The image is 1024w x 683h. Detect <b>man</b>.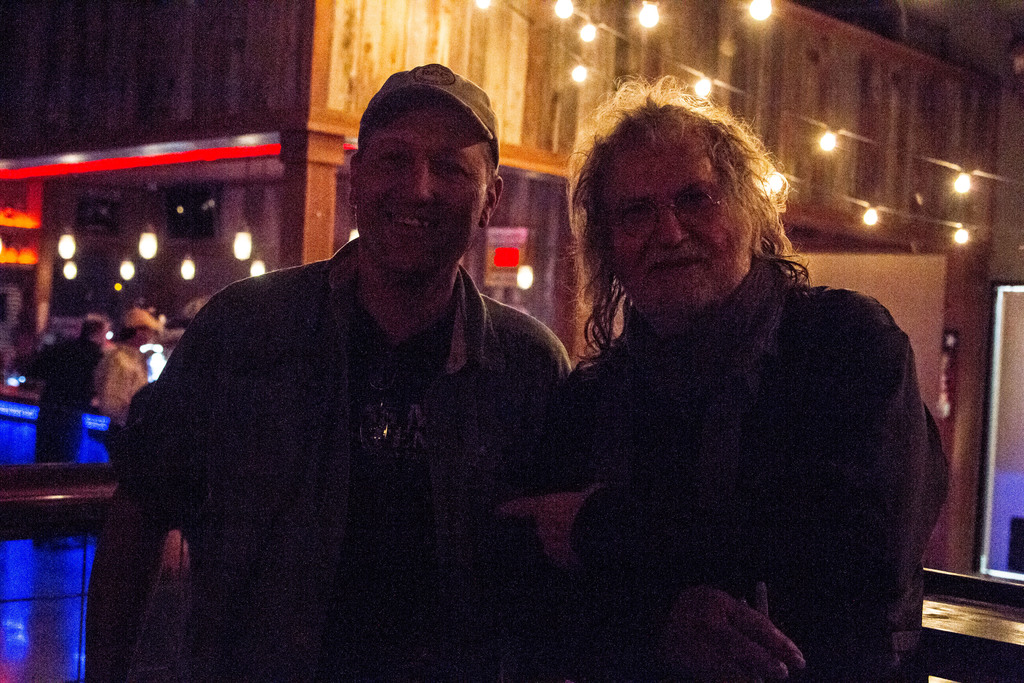
Detection: (17,309,109,550).
